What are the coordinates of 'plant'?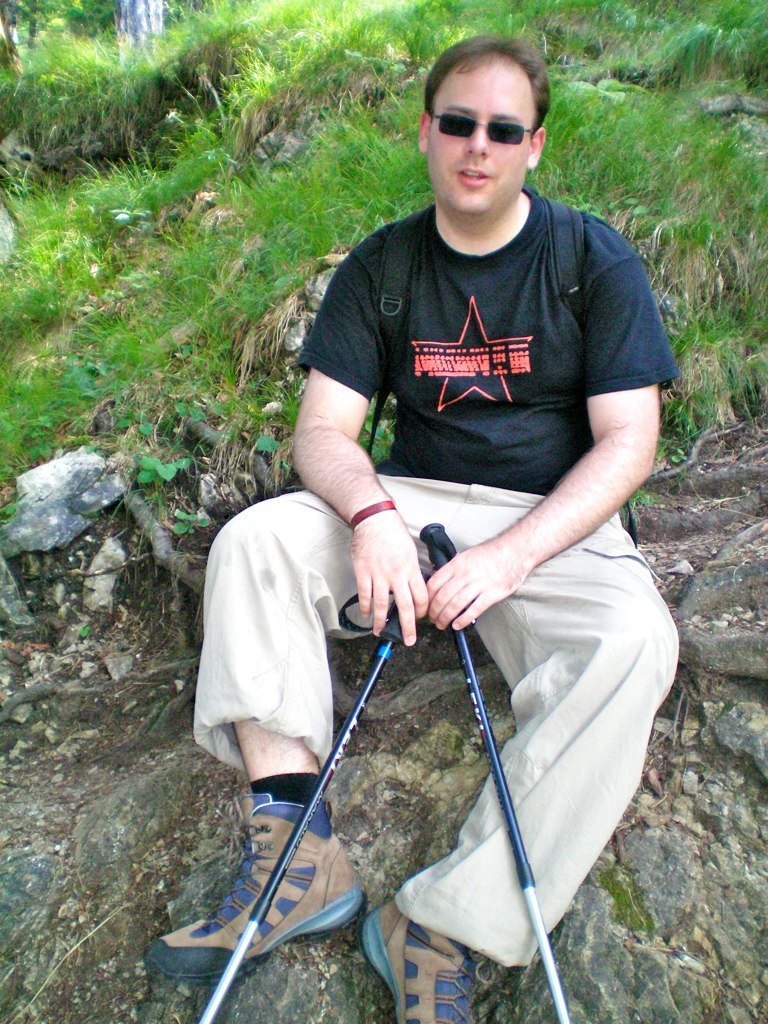
127/451/198/486.
